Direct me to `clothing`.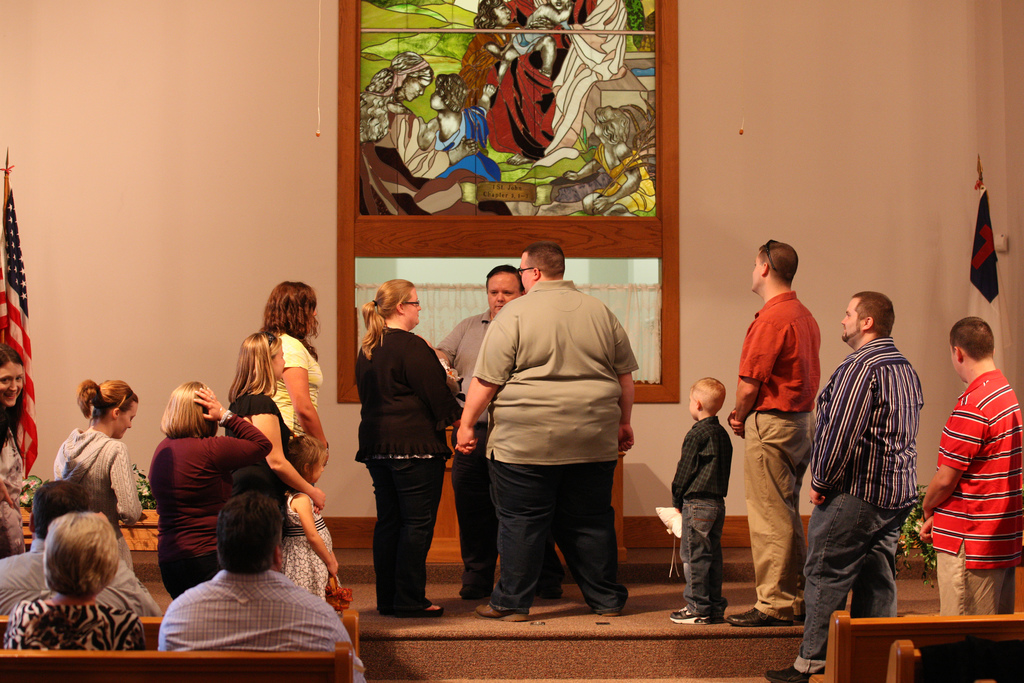
Direction: 673,414,729,614.
